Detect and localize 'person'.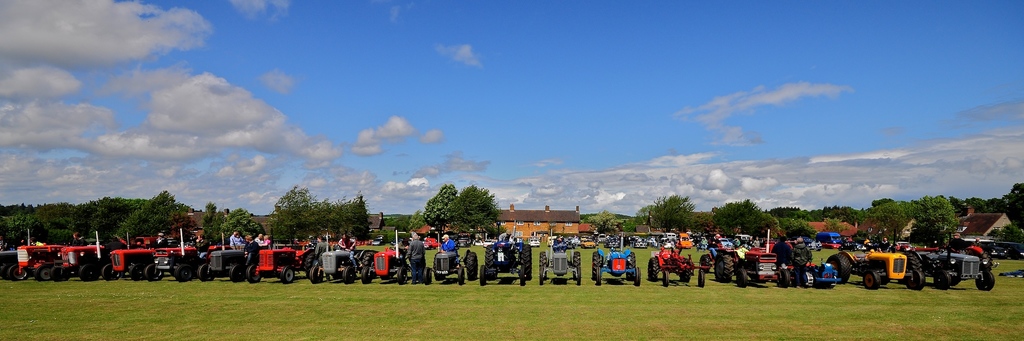
Localized at 774:235:789:271.
